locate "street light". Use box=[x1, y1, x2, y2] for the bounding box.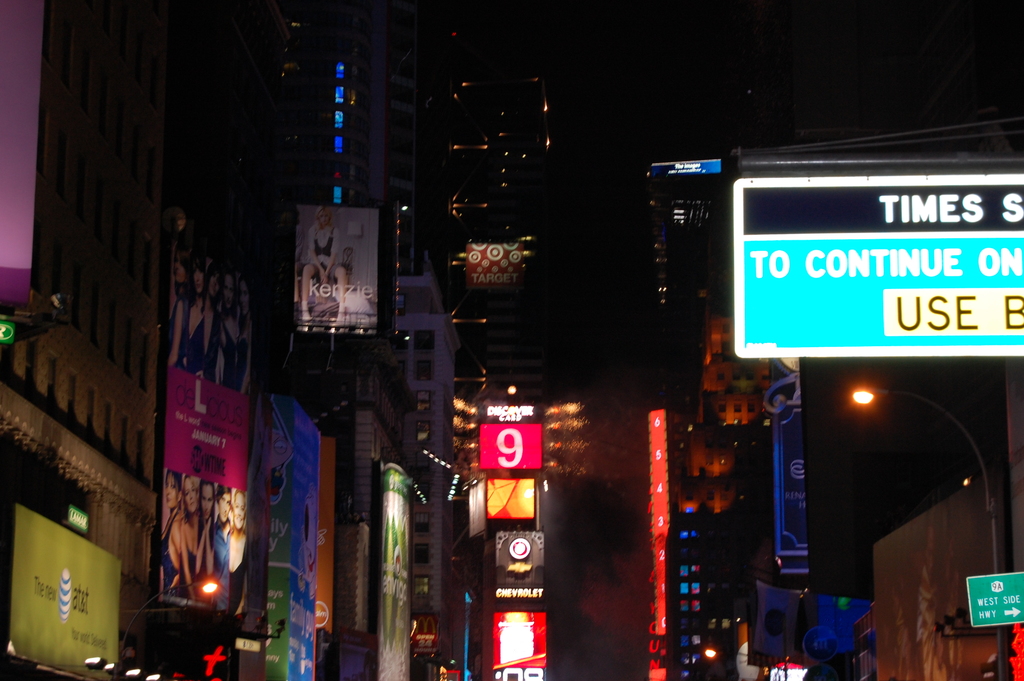
box=[118, 578, 223, 677].
